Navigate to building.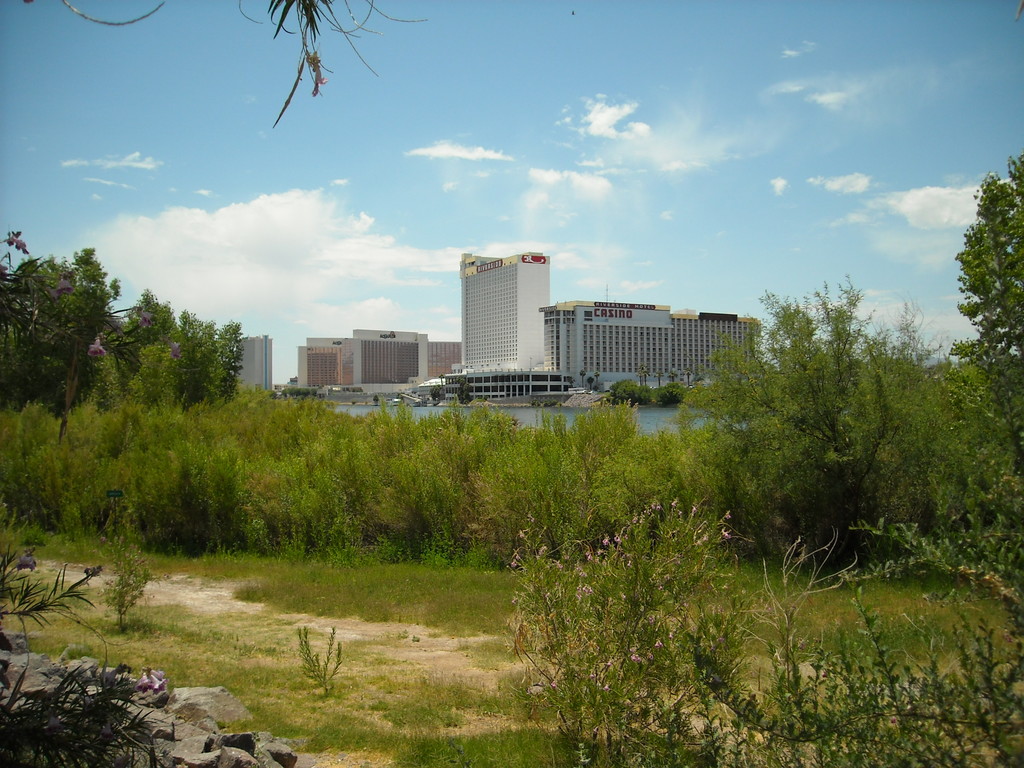
Navigation target: (459,250,556,372).
